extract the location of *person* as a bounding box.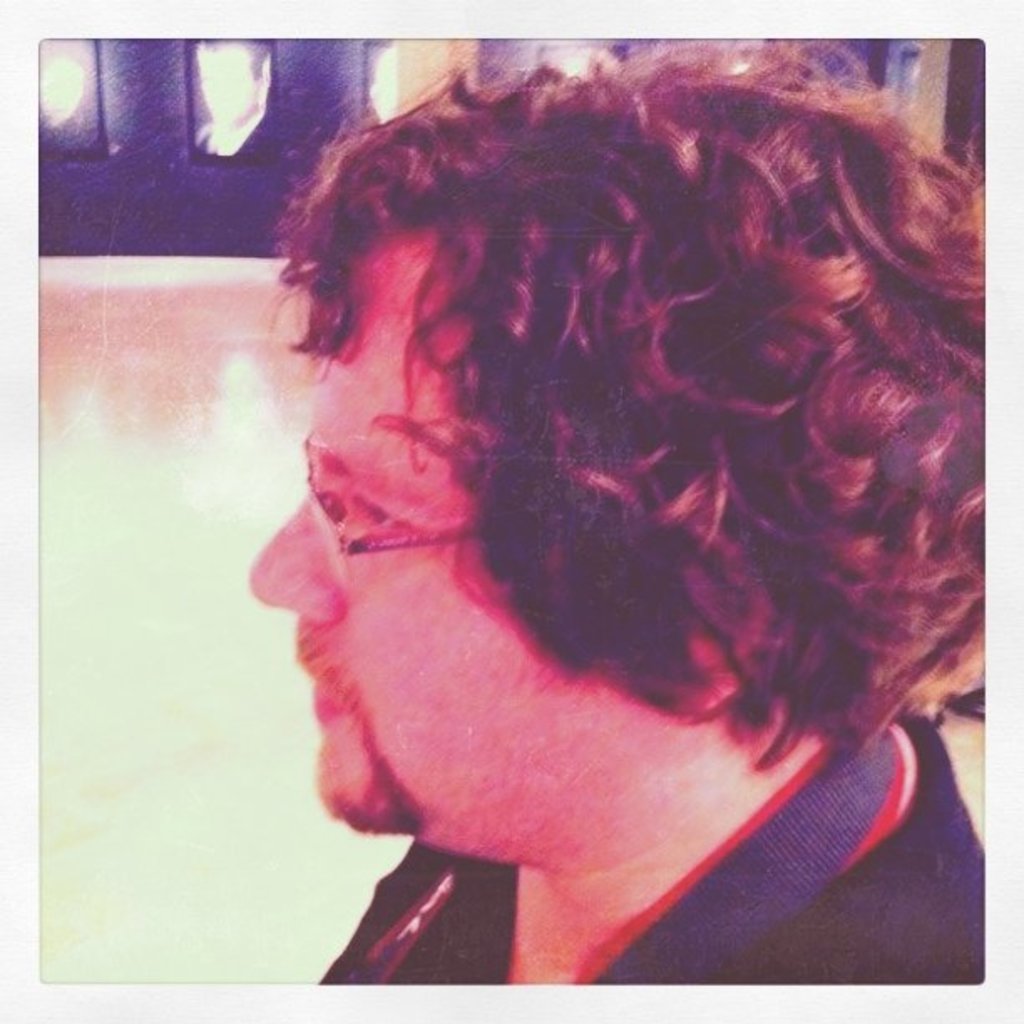
<bbox>241, 27, 987, 986</bbox>.
